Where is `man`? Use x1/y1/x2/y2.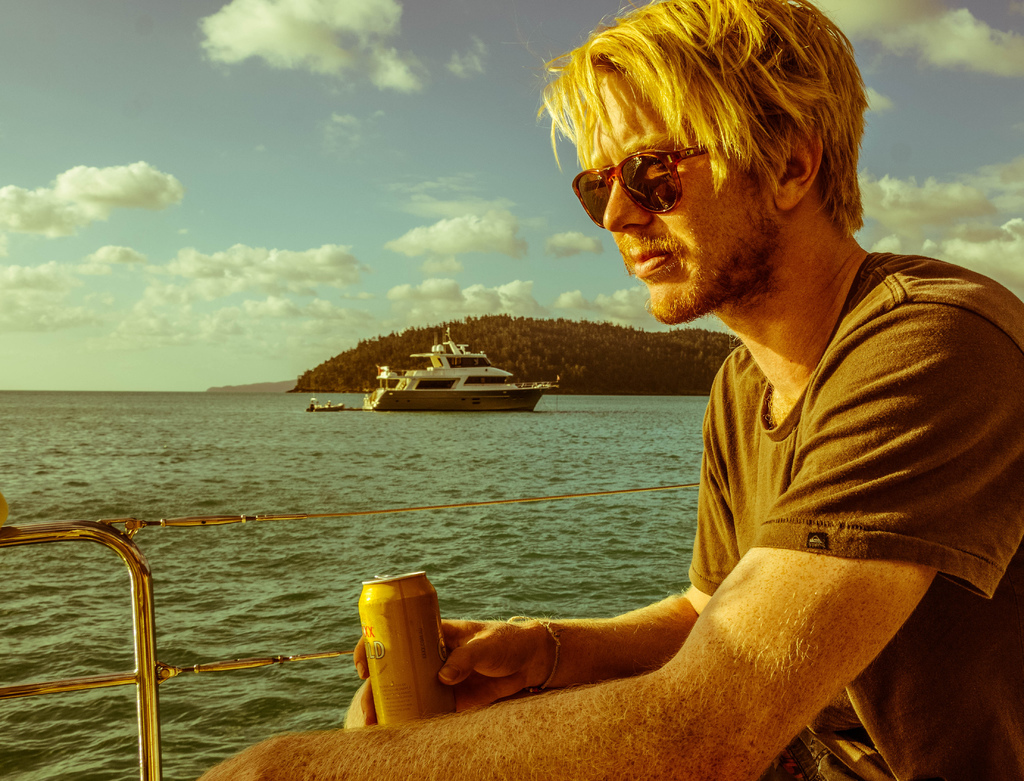
198/0/1023/780.
